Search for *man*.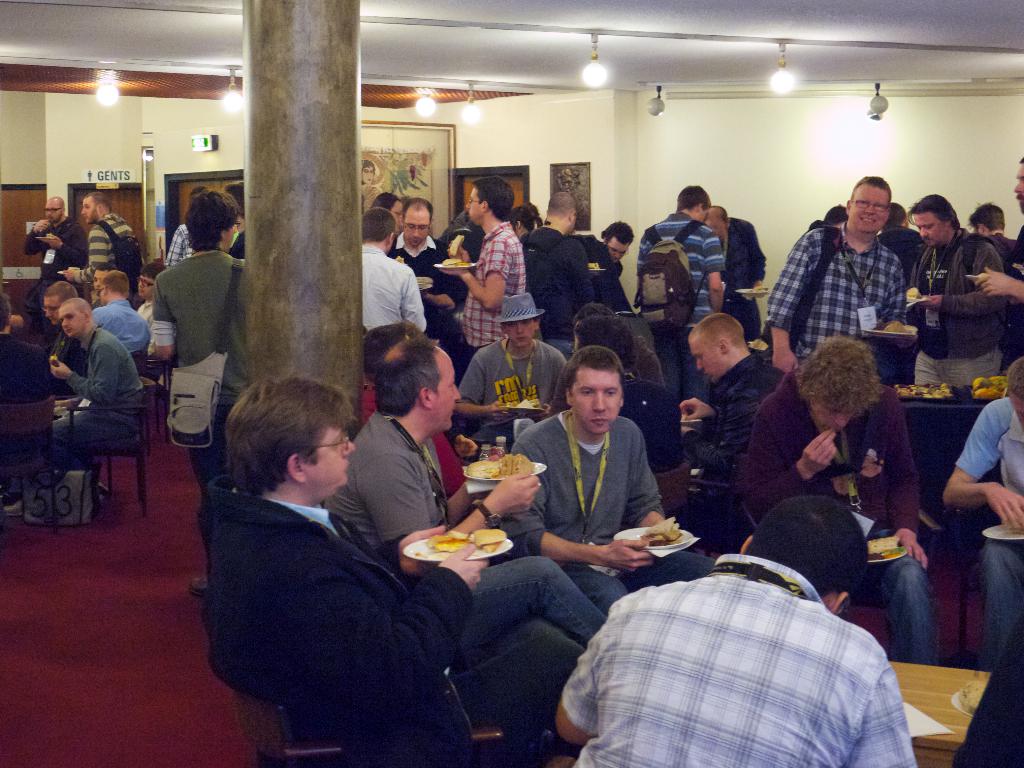
Found at detection(320, 340, 609, 678).
